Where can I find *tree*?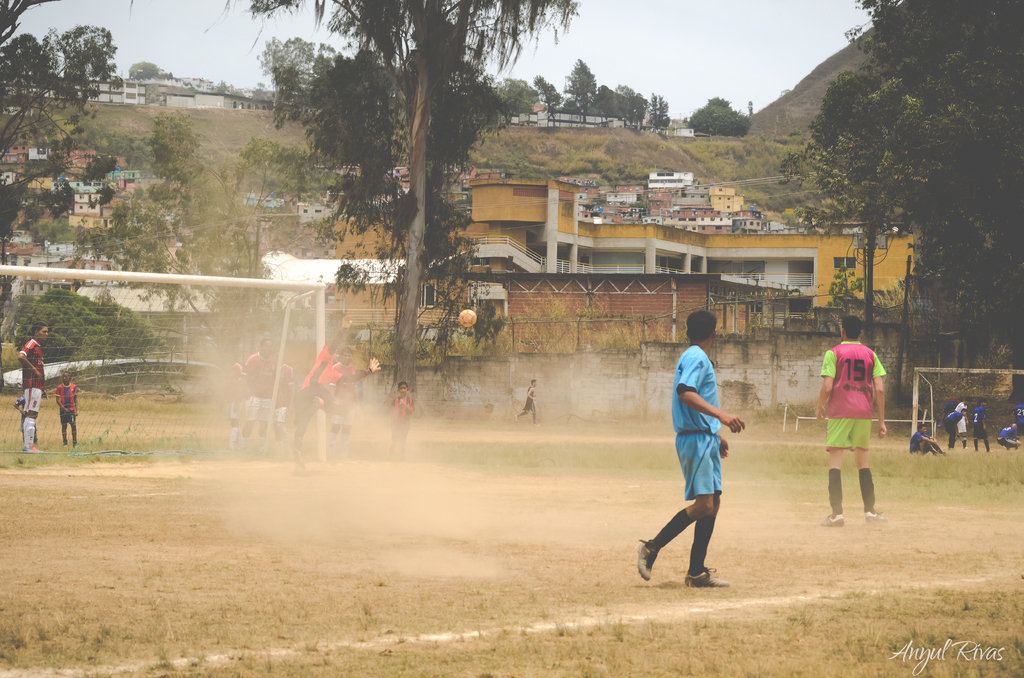
You can find it at <box>10,289,168,359</box>.
